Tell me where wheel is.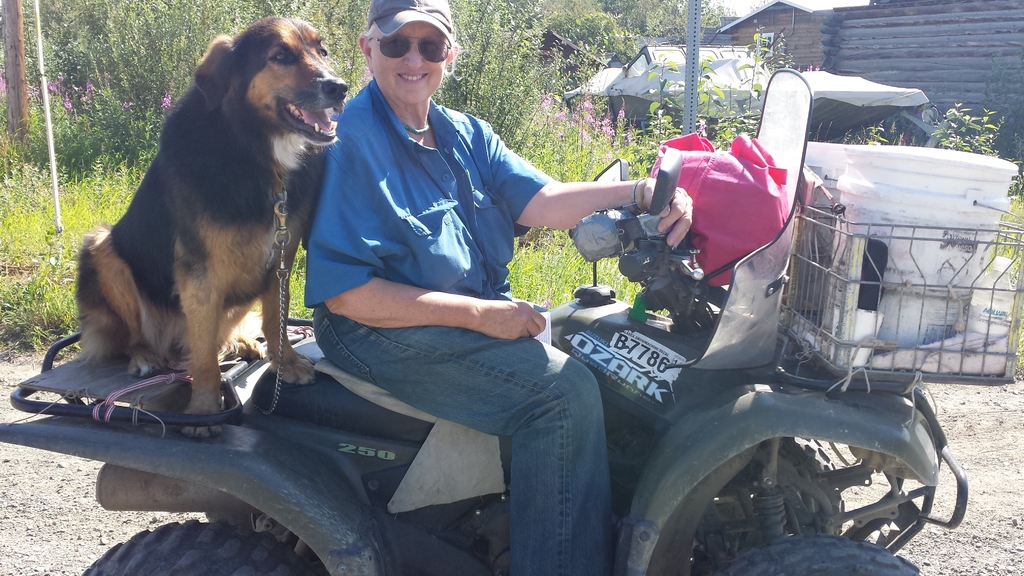
wheel is at [left=82, top=517, right=319, bottom=575].
